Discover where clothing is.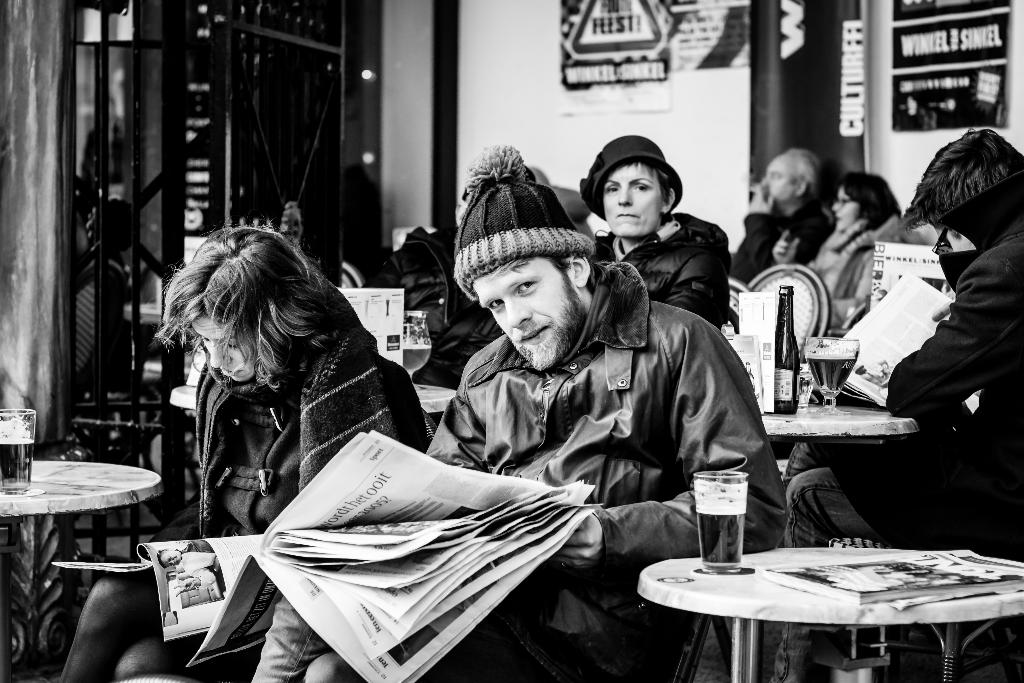
Discovered at x1=146 y1=273 x2=432 y2=545.
